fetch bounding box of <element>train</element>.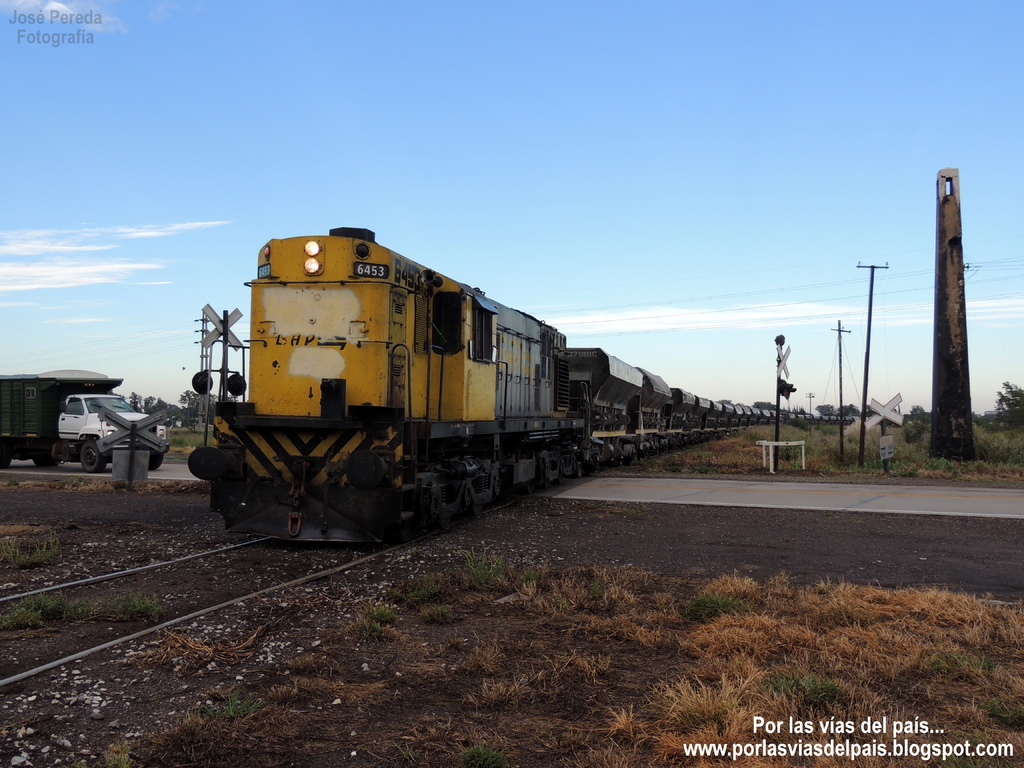
Bbox: (180,228,881,541).
